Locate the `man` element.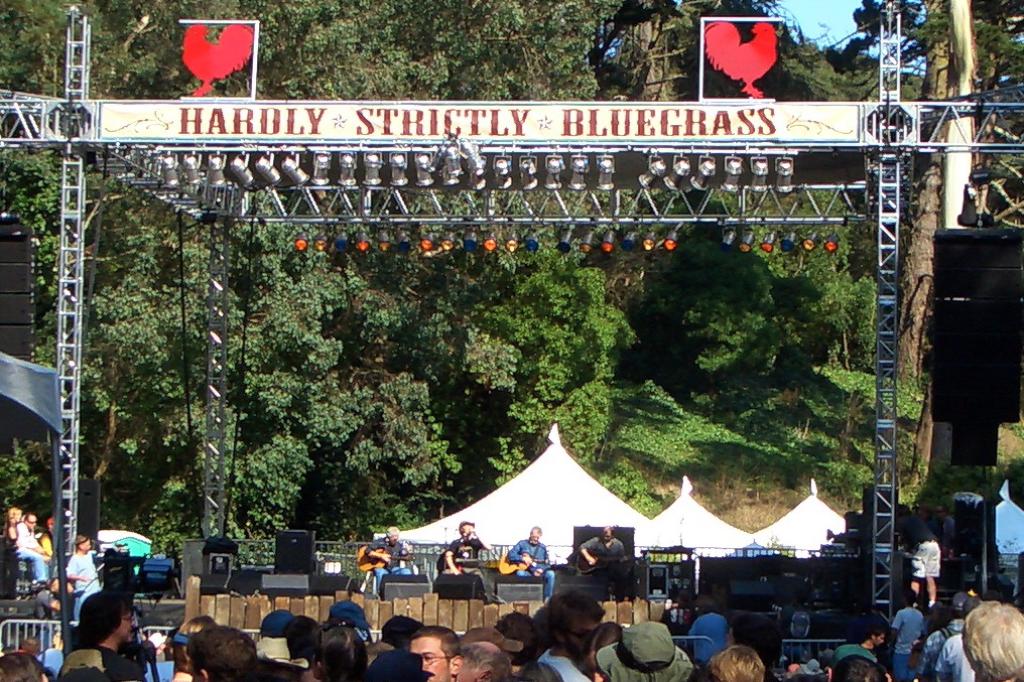
Element bbox: box(503, 524, 552, 602).
